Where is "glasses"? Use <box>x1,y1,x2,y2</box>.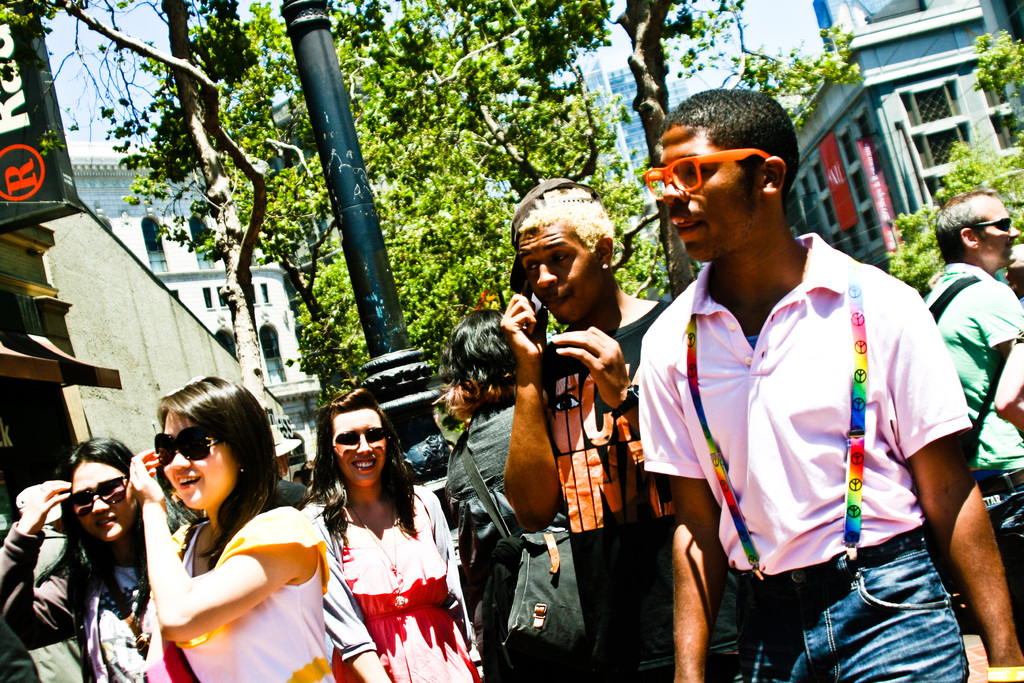
<box>151,424,230,465</box>.
